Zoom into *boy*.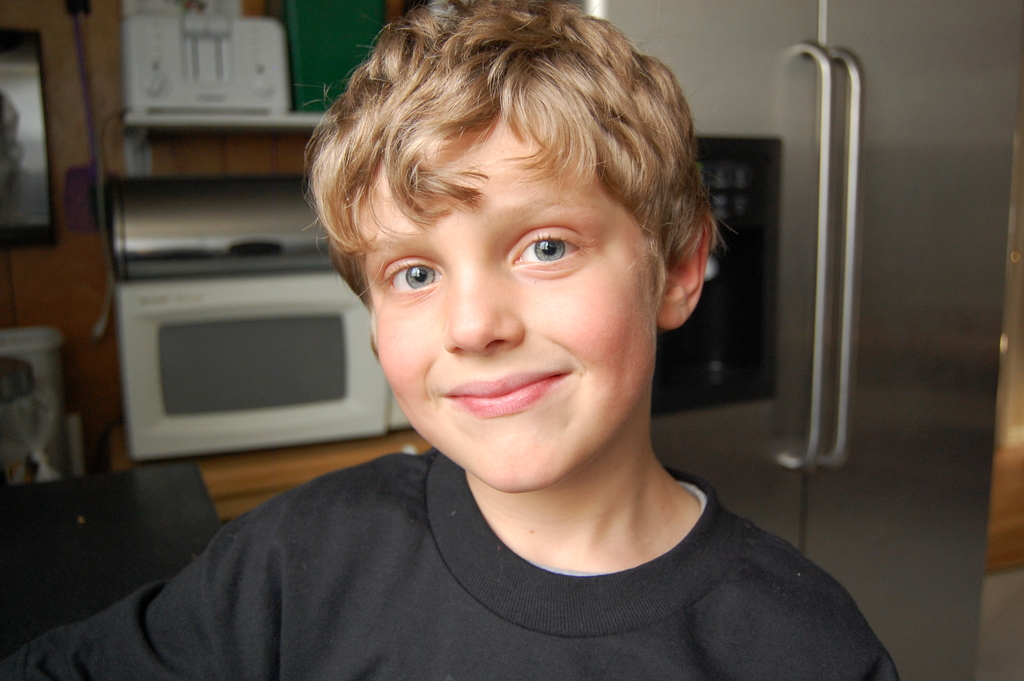
Zoom target: {"x1": 0, "y1": 0, "x2": 902, "y2": 680}.
